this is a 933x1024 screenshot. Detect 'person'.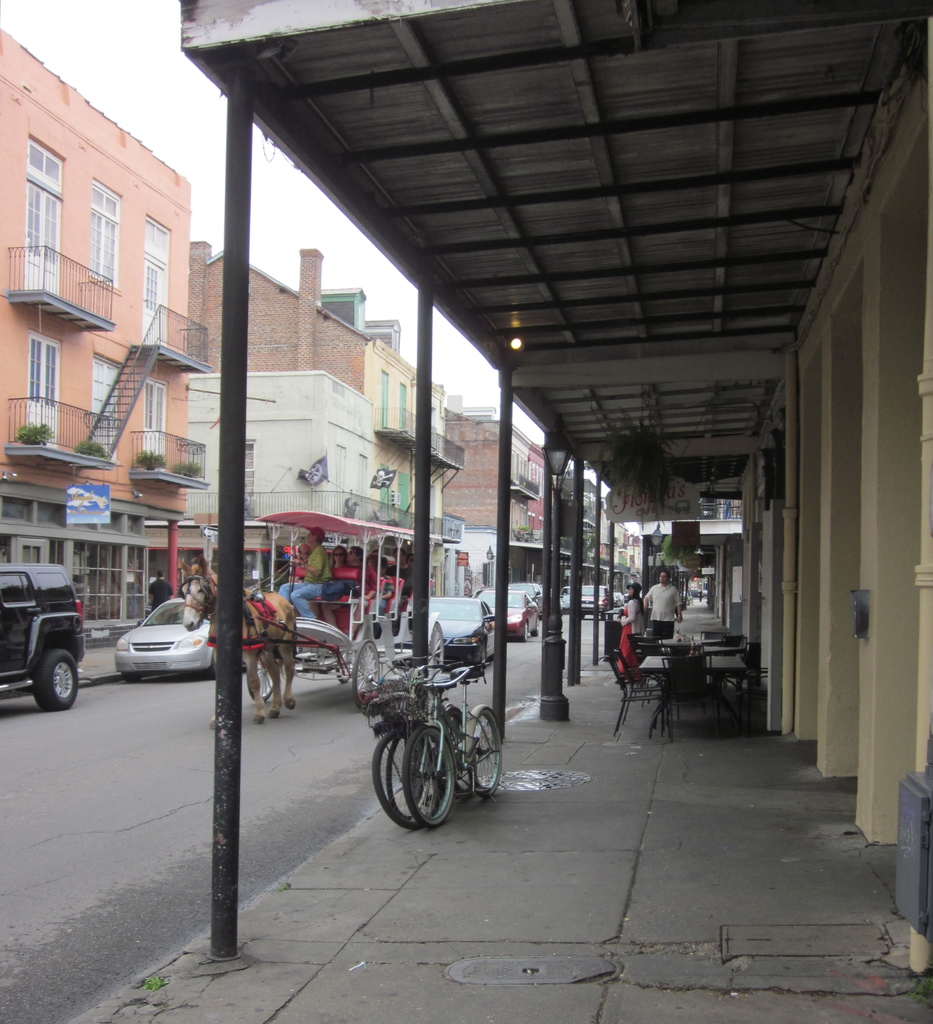
l=276, t=527, r=330, b=618.
